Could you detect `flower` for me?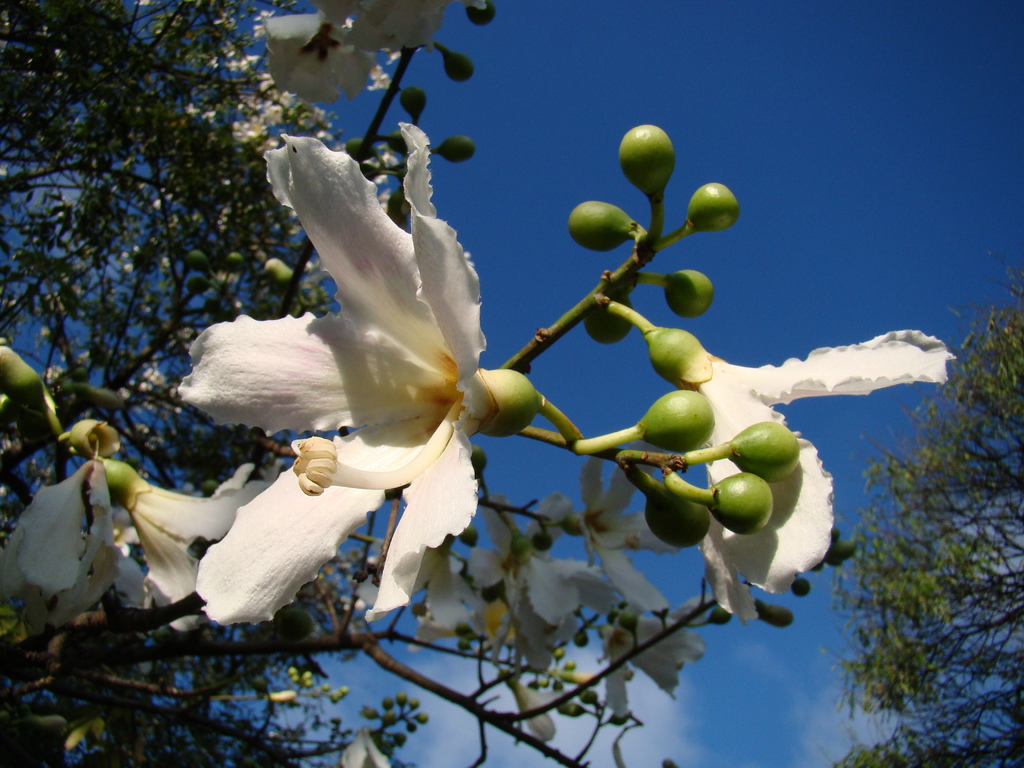
Detection result: [0,460,123,627].
